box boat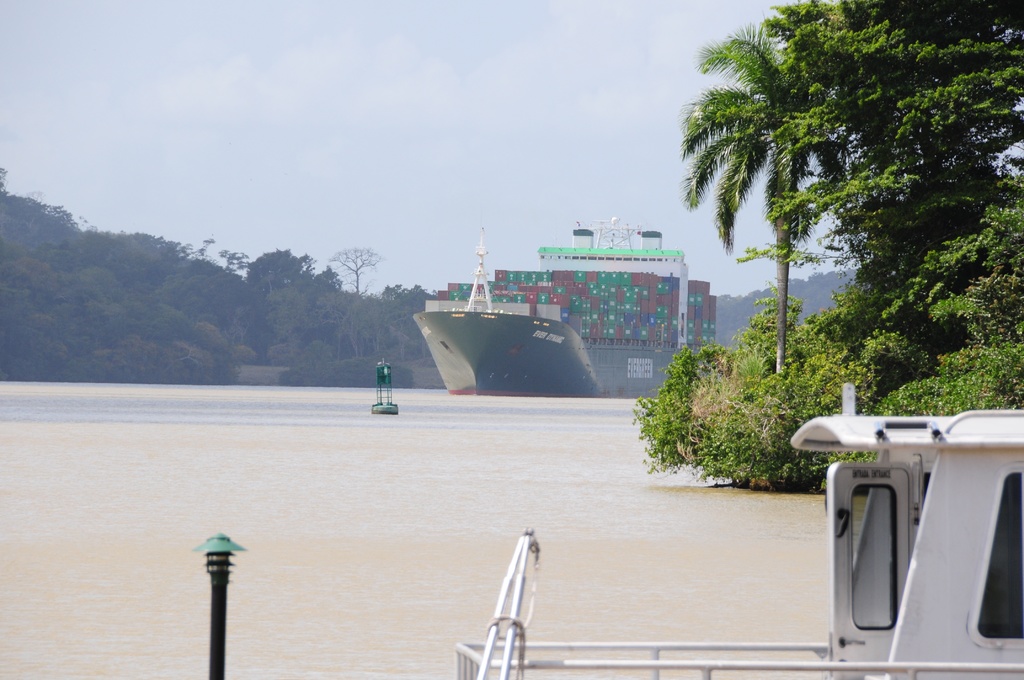
l=382, t=196, r=731, b=398
